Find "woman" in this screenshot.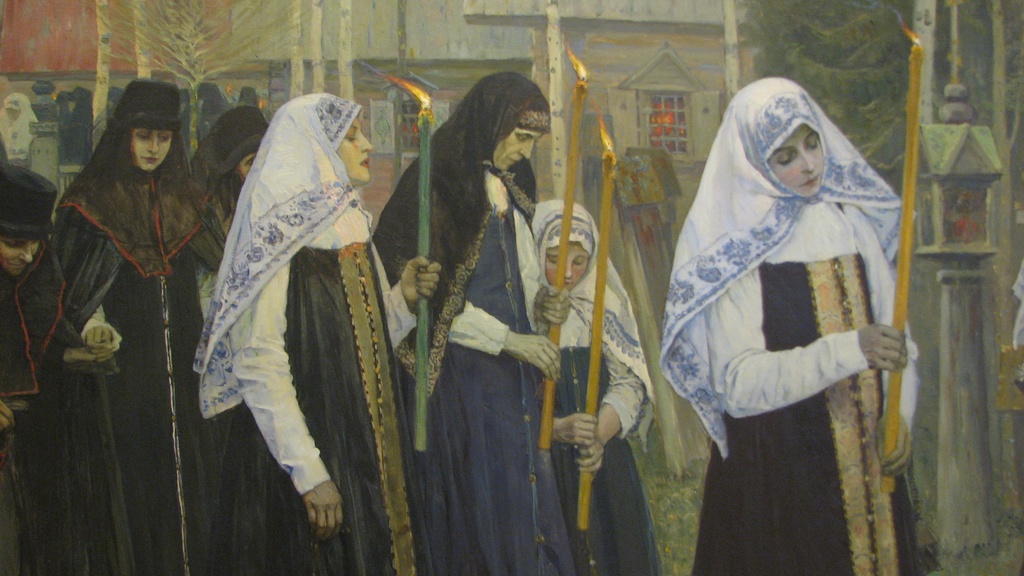
The bounding box for "woman" is box=[656, 83, 934, 575].
